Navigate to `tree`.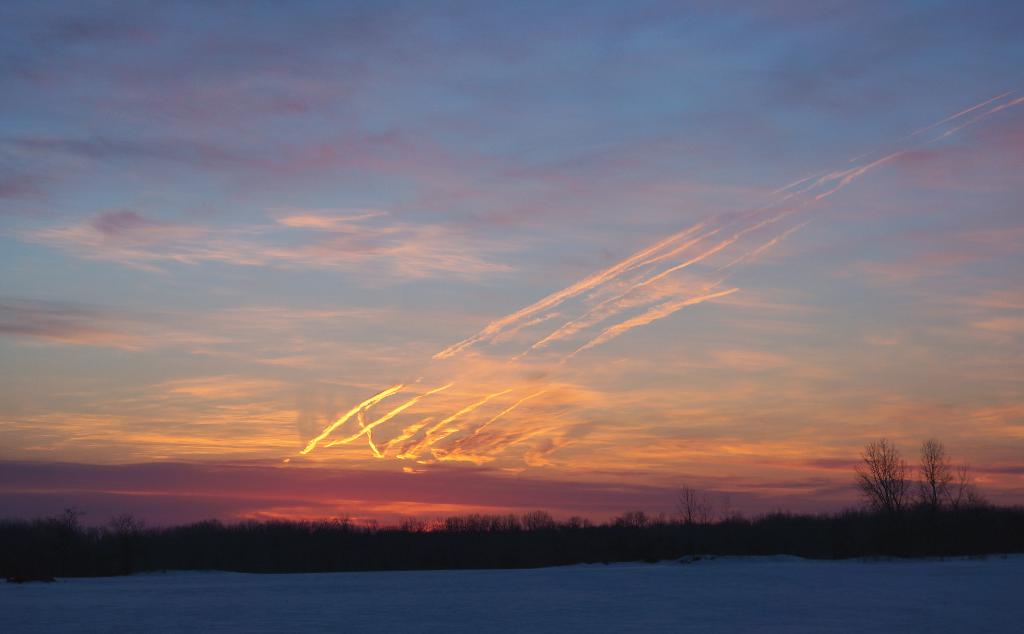
Navigation target: 912/423/970/529.
